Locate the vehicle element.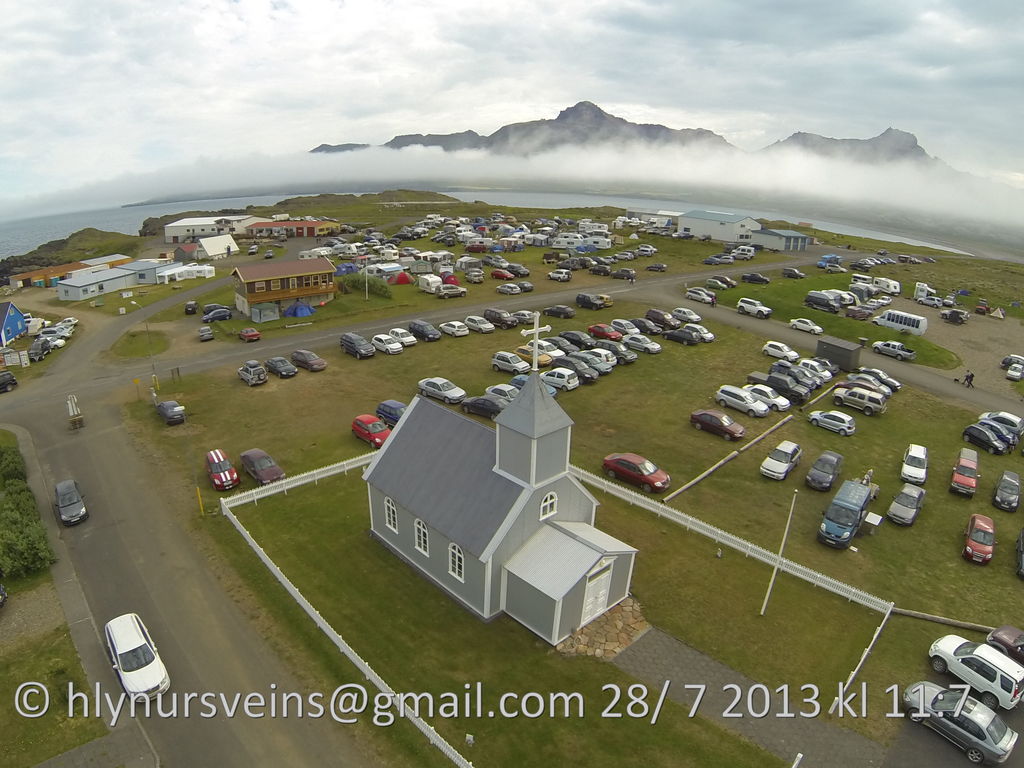
Element bbox: 934,305,972,318.
